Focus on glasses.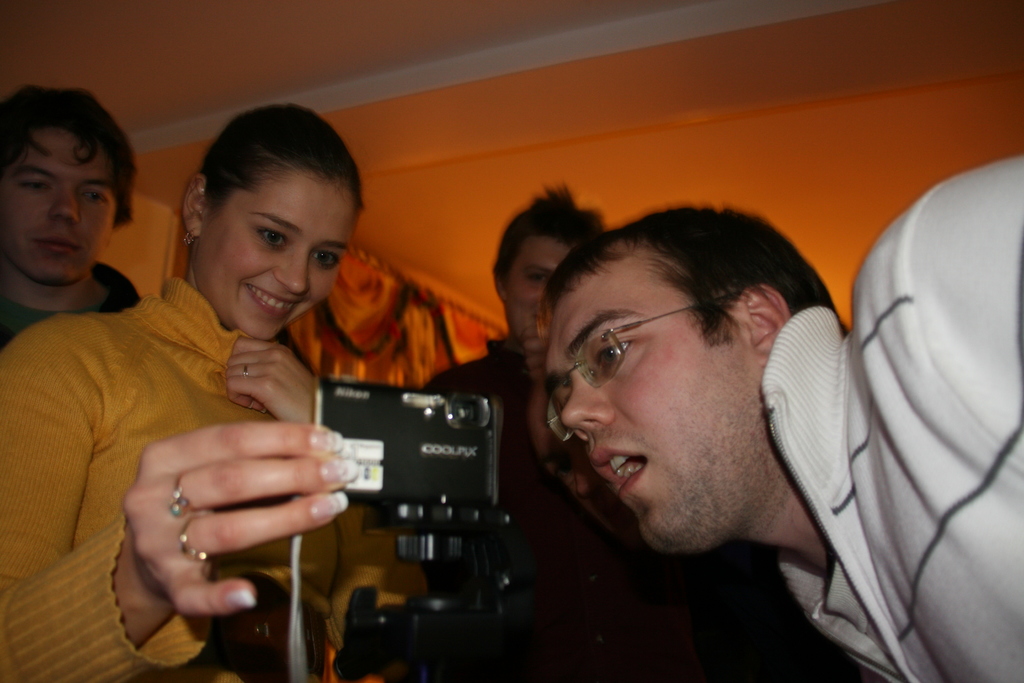
Focused at <region>547, 288, 744, 448</region>.
